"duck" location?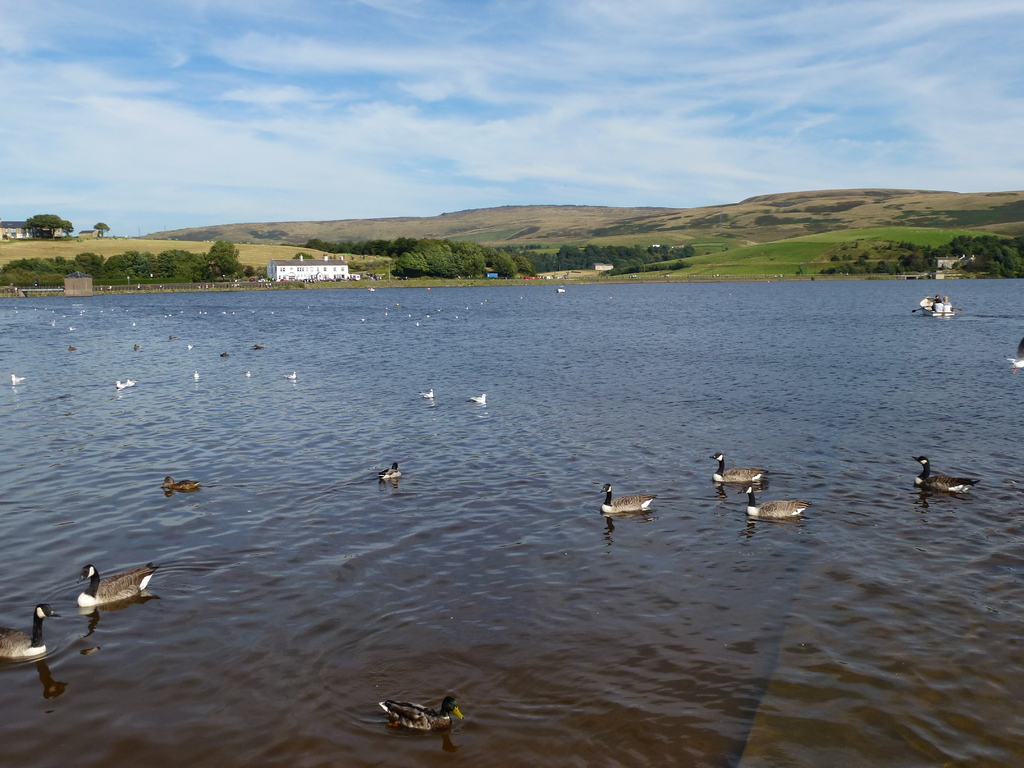
box(734, 484, 810, 534)
